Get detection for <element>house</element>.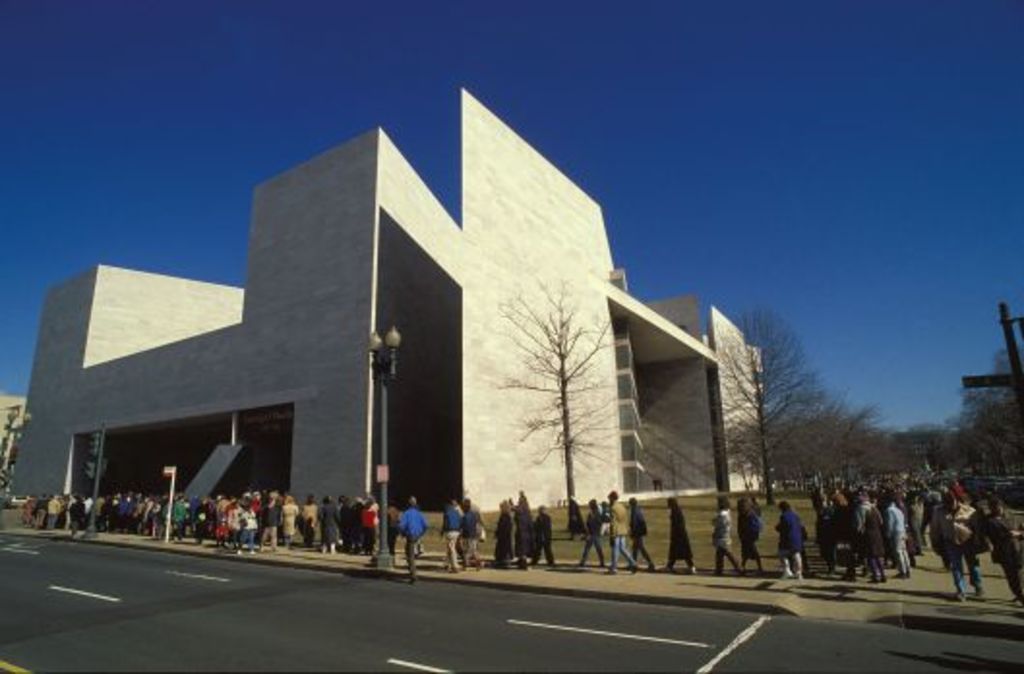
Detection: {"left": 447, "top": 81, "right": 635, "bottom": 531}.
